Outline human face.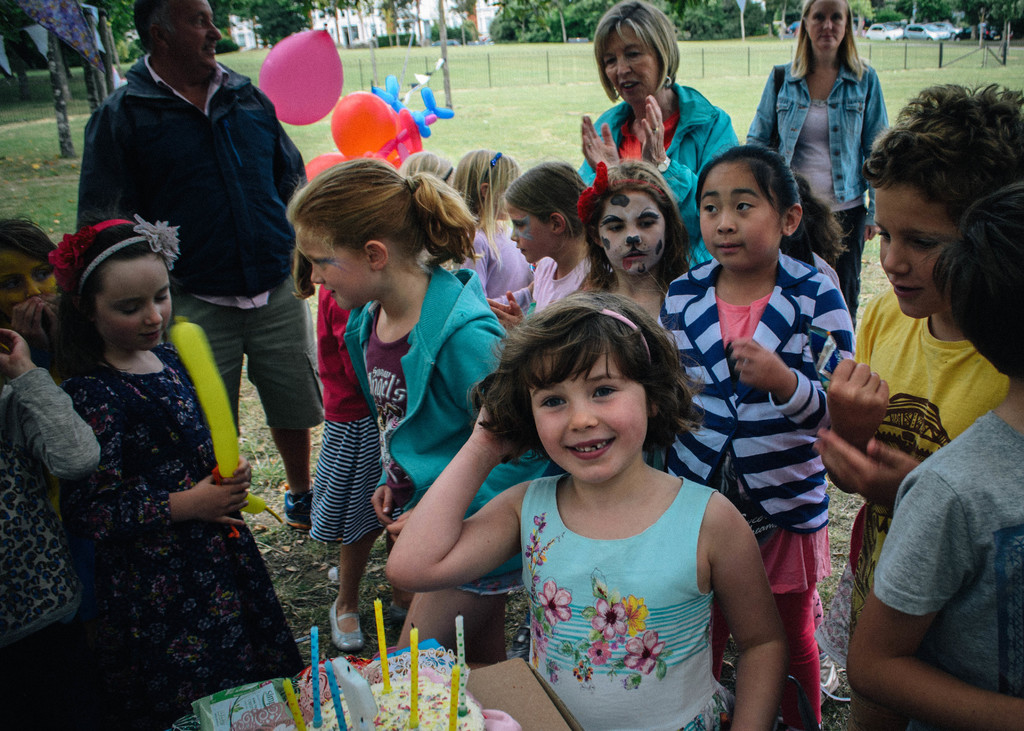
Outline: 597 193 665 273.
